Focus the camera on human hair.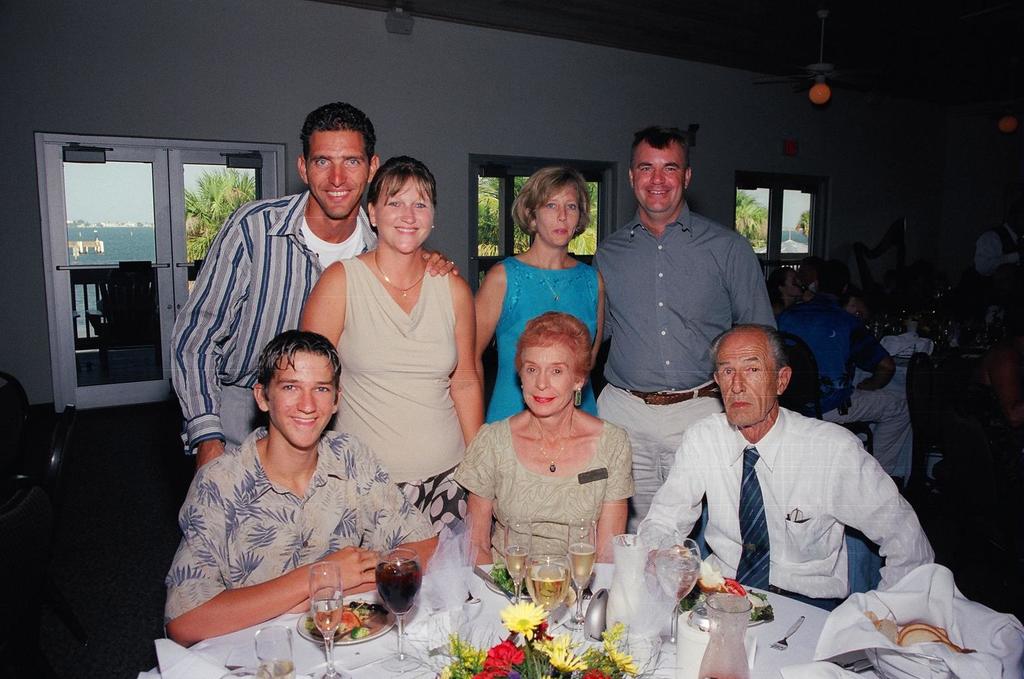
Focus region: bbox=[367, 154, 440, 234].
